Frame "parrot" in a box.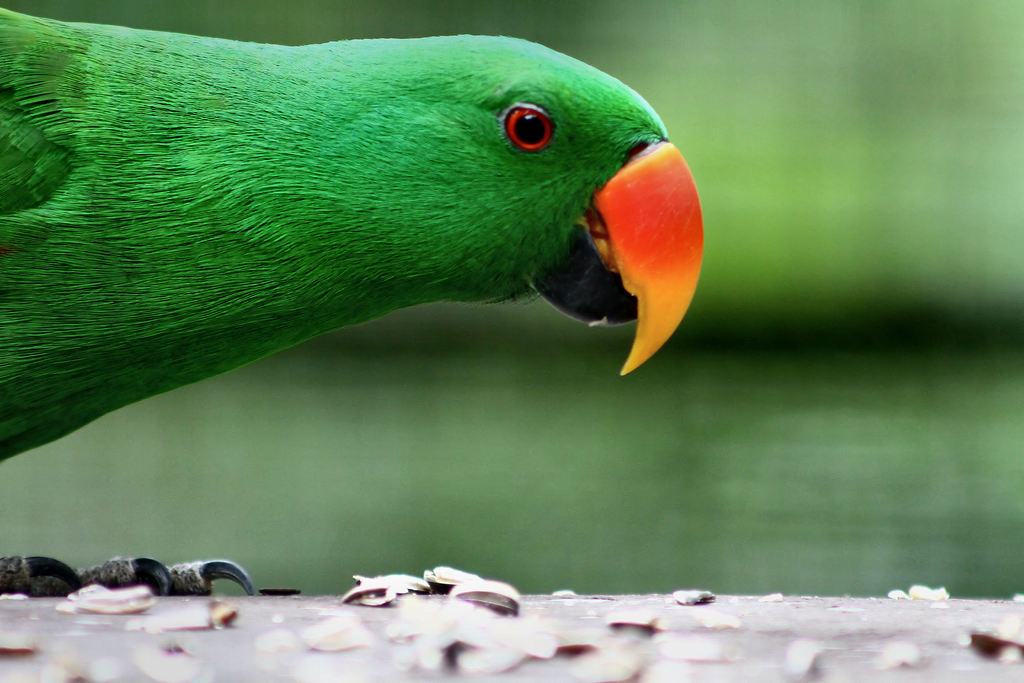
pyautogui.locateOnScreen(0, 4, 703, 598).
